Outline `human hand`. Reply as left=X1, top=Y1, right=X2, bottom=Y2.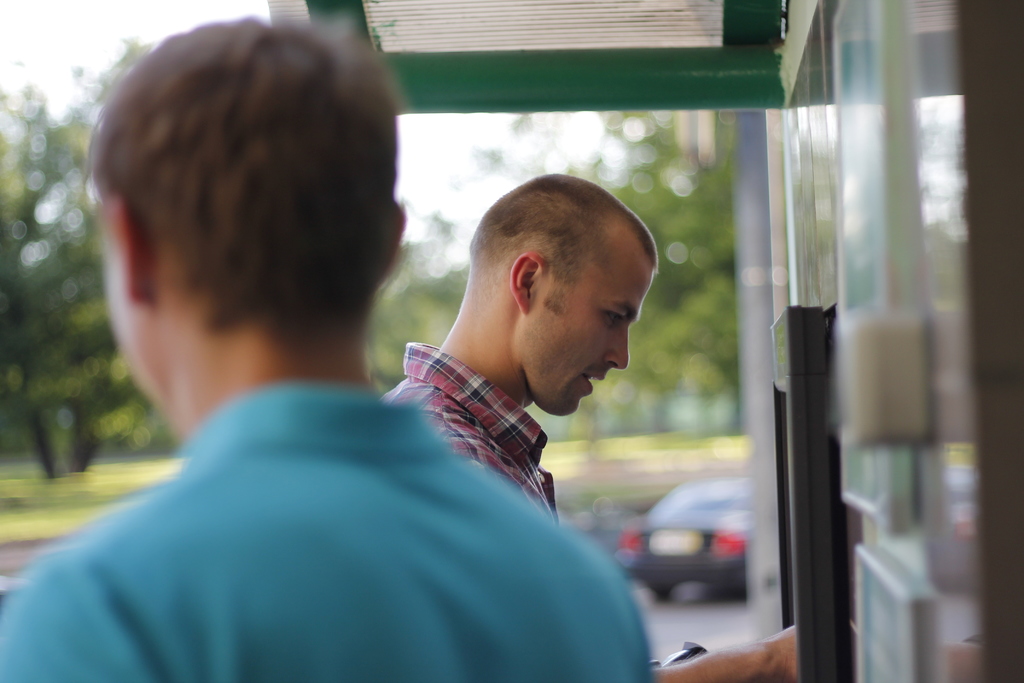
left=766, top=620, right=801, bottom=682.
